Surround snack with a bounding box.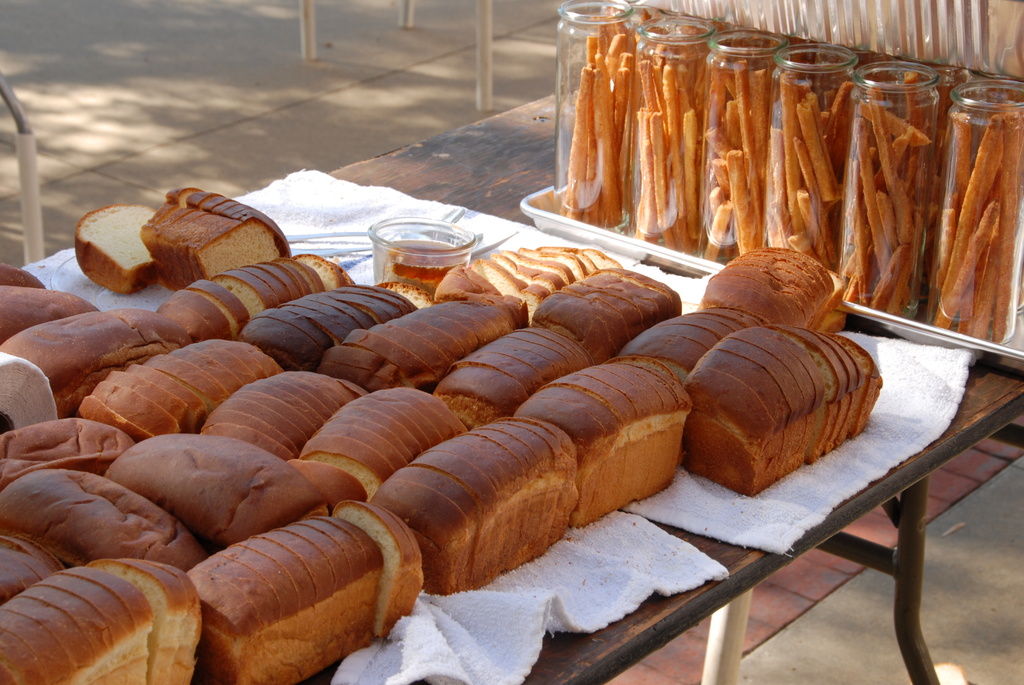
684:329:883:490.
